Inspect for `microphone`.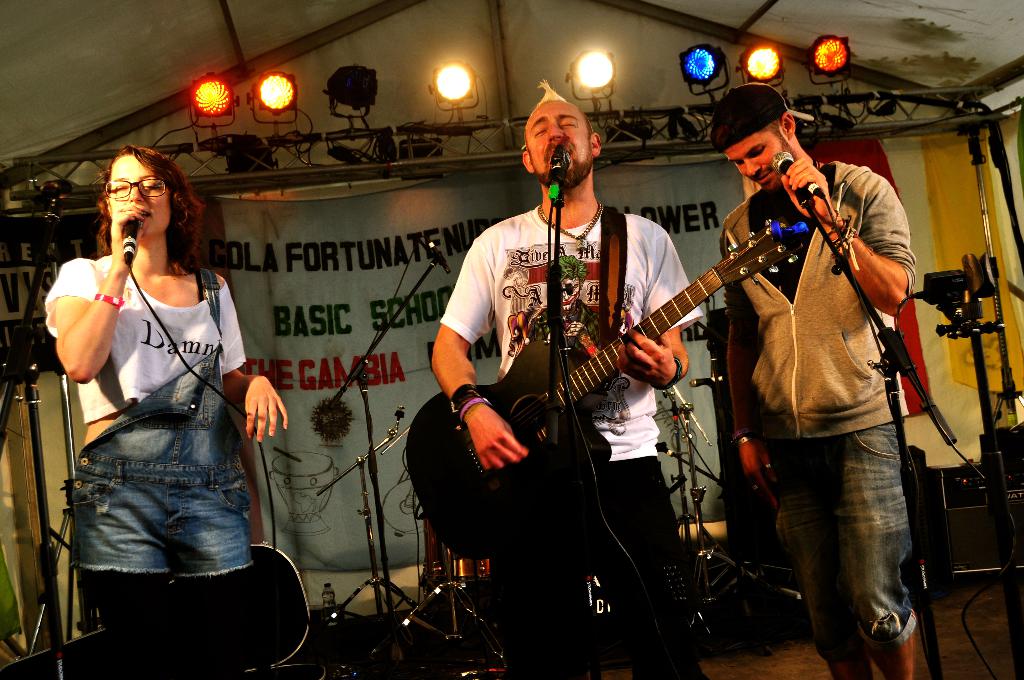
Inspection: locate(116, 194, 141, 277).
